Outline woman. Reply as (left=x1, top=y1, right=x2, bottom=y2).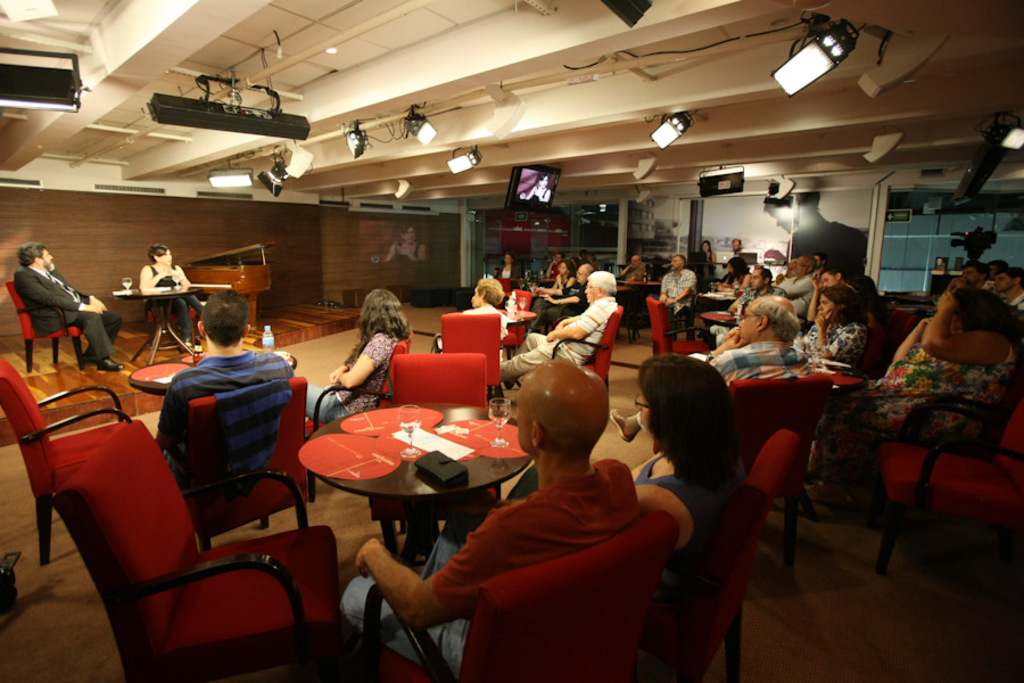
(left=499, top=349, right=737, bottom=626).
